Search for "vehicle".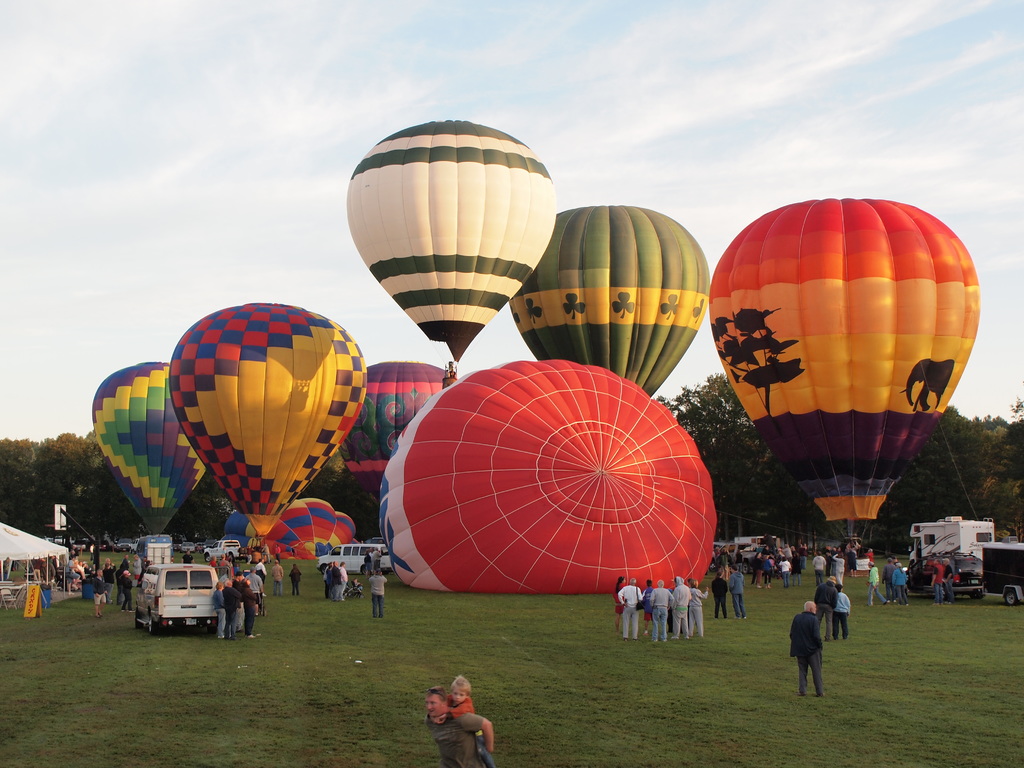
Found at bbox=(205, 533, 237, 561).
